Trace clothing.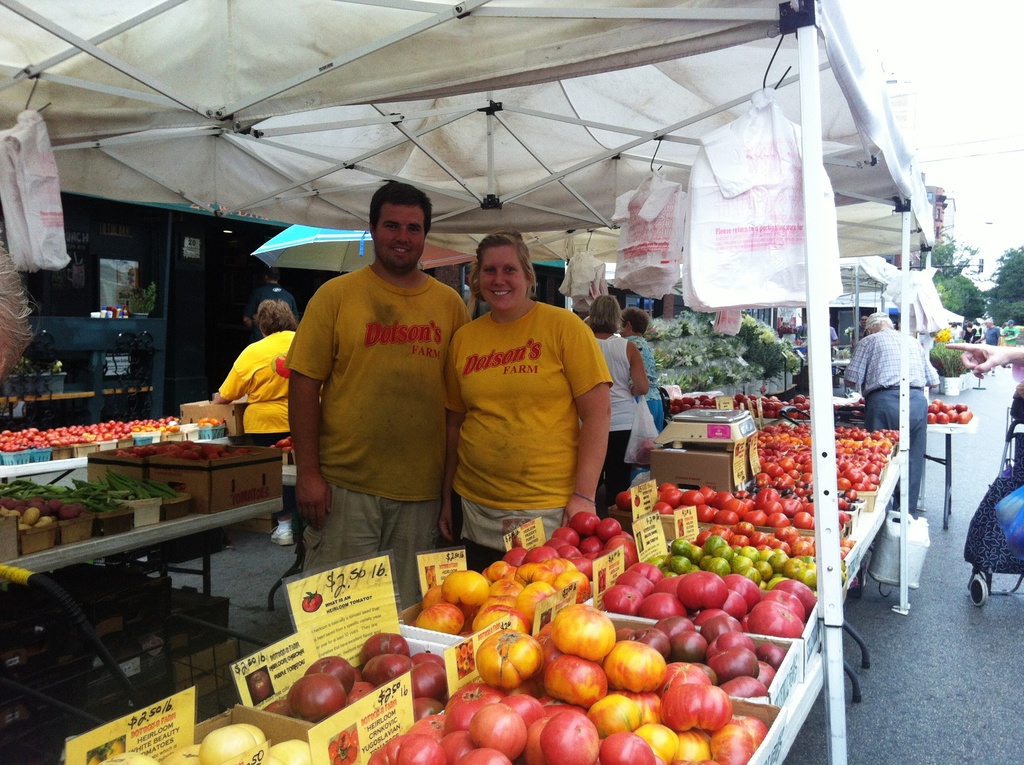
Traced to BBox(649, 335, 664, 425).
